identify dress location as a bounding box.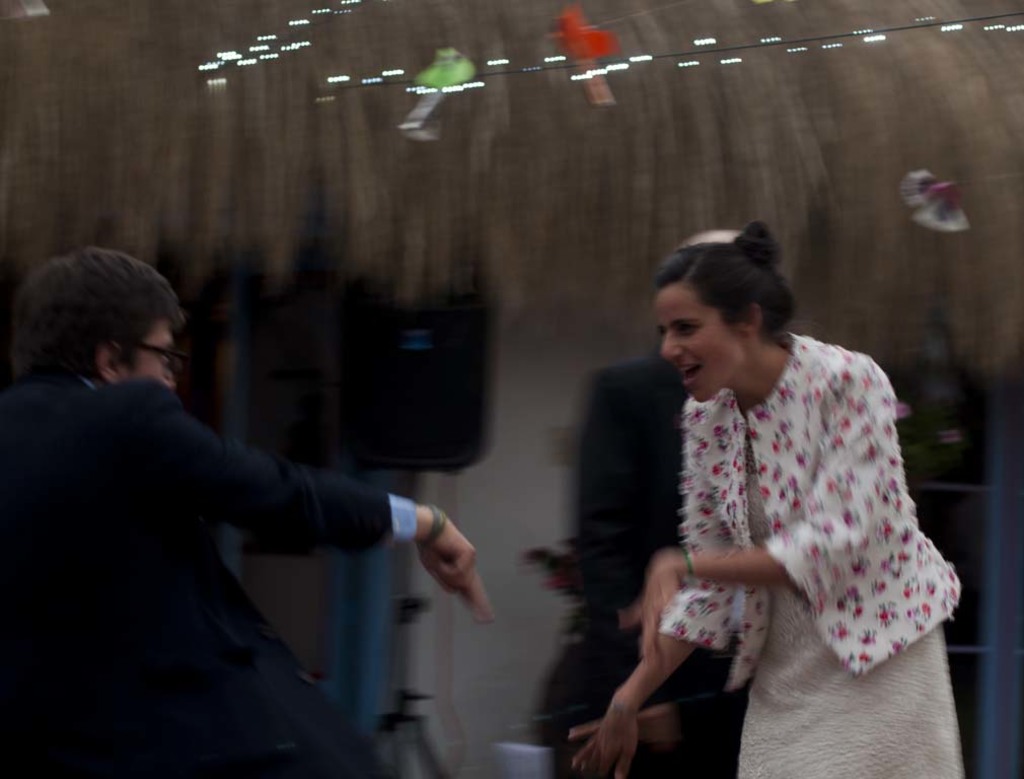
[left=734, top=445, right=965, bottom=778].
